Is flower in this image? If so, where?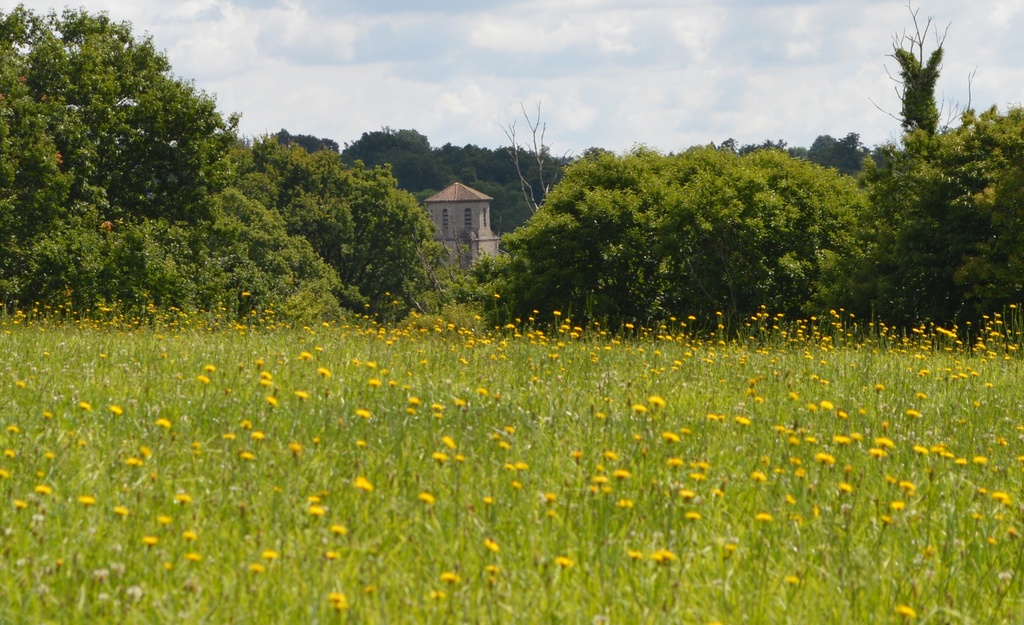
Yes, at (357,476,370,487).
